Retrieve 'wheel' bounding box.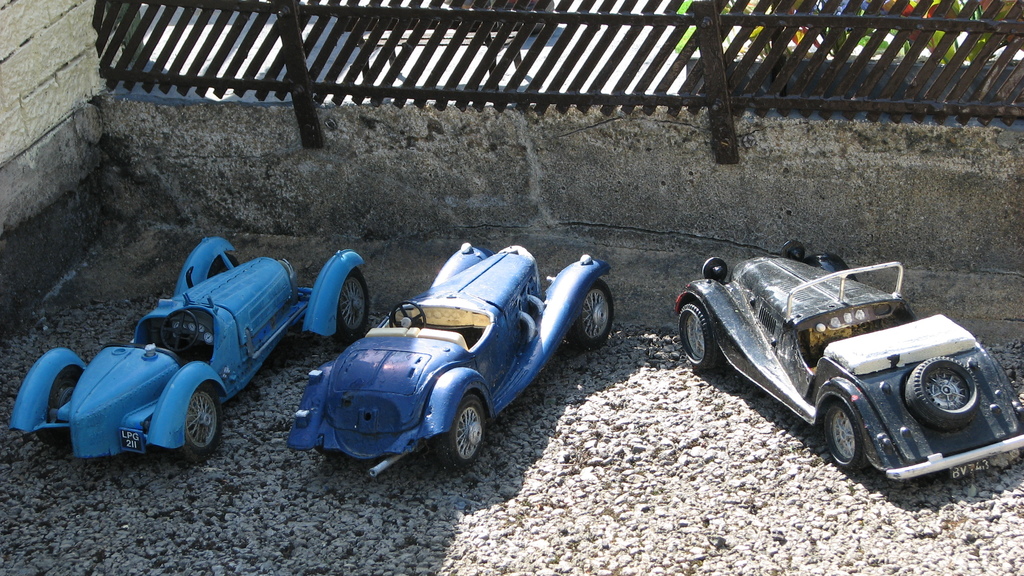
Bounding box: [326, 272, 372, 342].
